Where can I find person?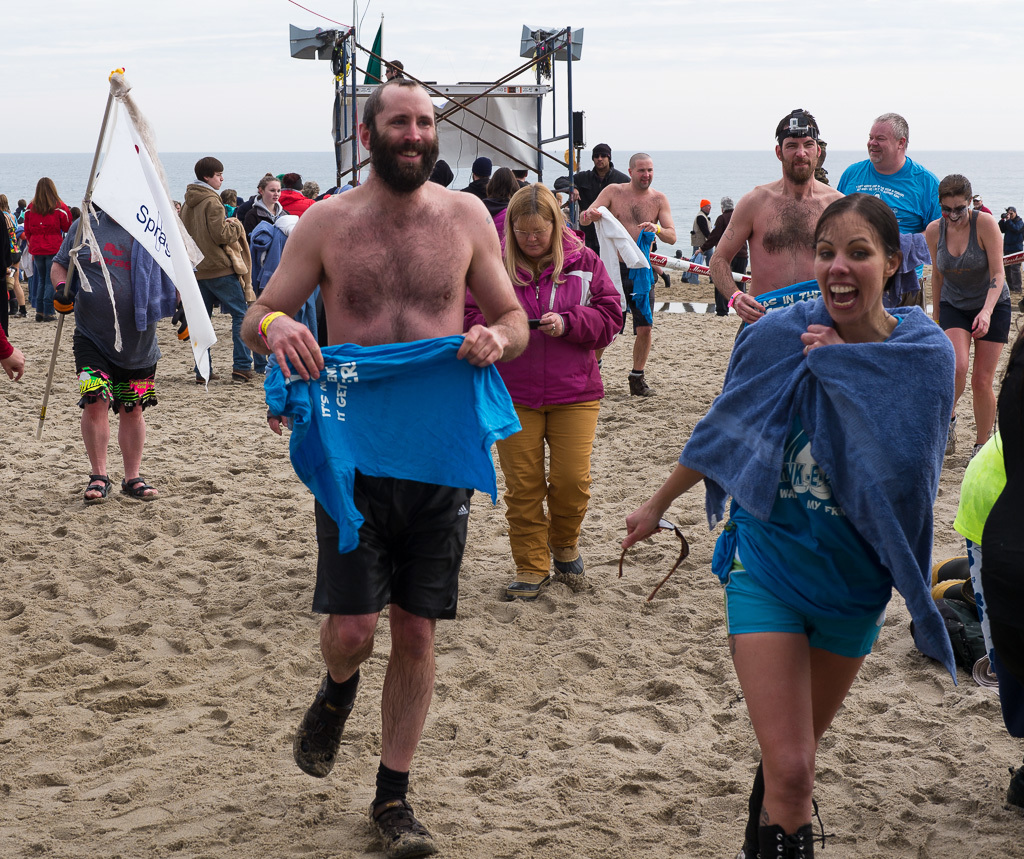
You can find it at <bbox>275, 172, 317, 216</bbox>.
